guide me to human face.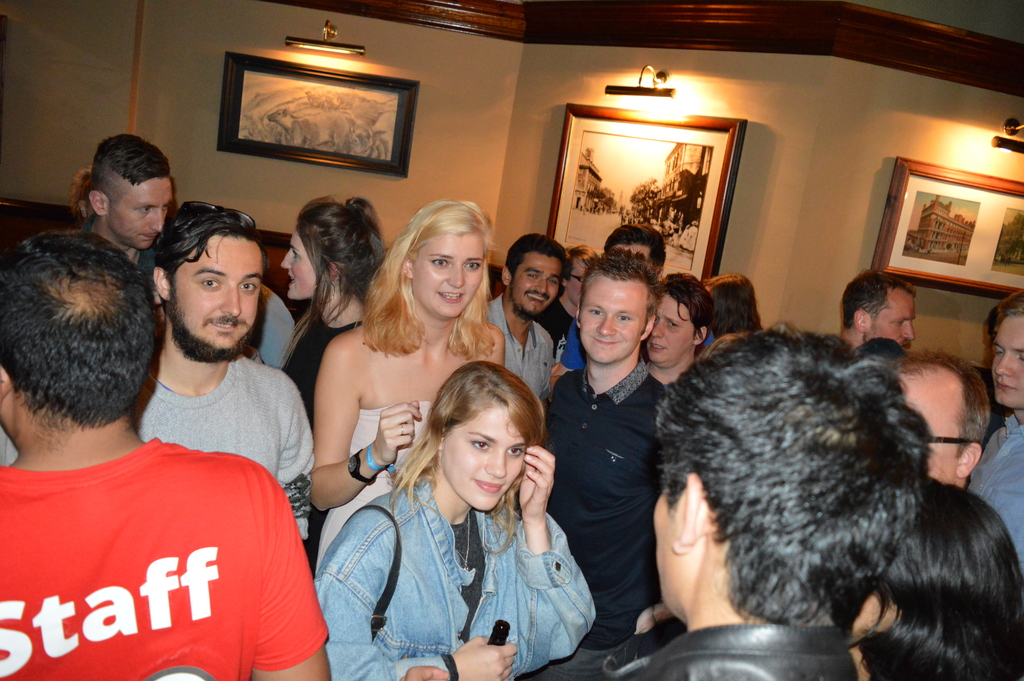
Guidance: Rect(445, 410, 518, 513).
